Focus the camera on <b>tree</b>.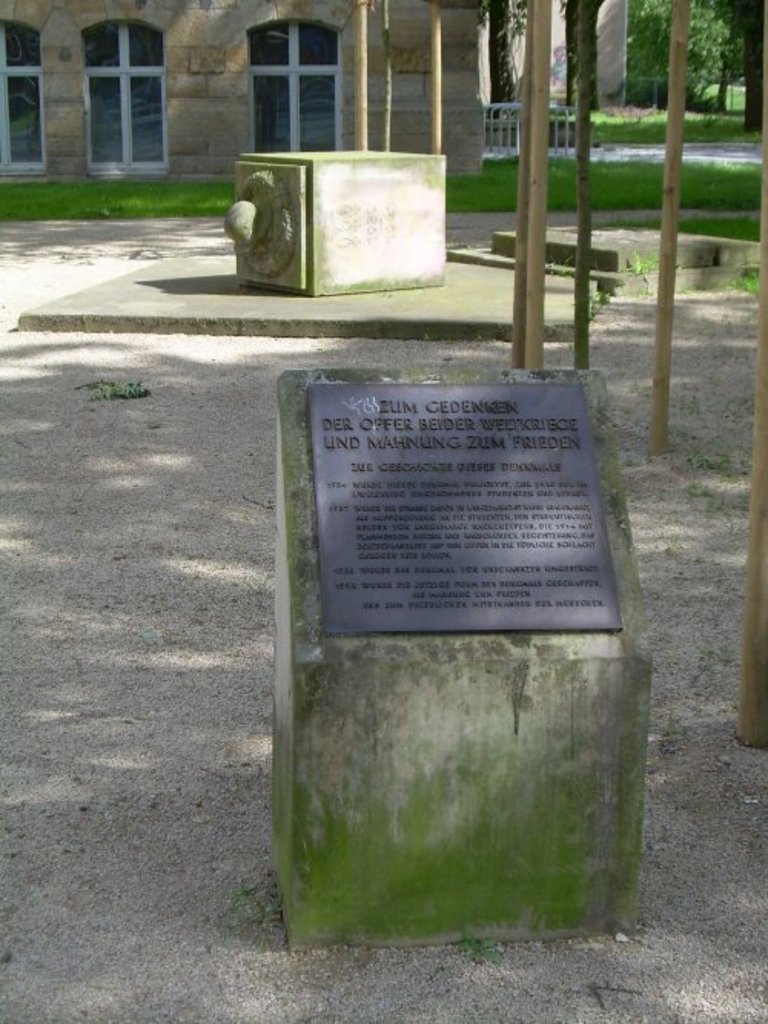
Focus region: (617, 0, 731, 106).
